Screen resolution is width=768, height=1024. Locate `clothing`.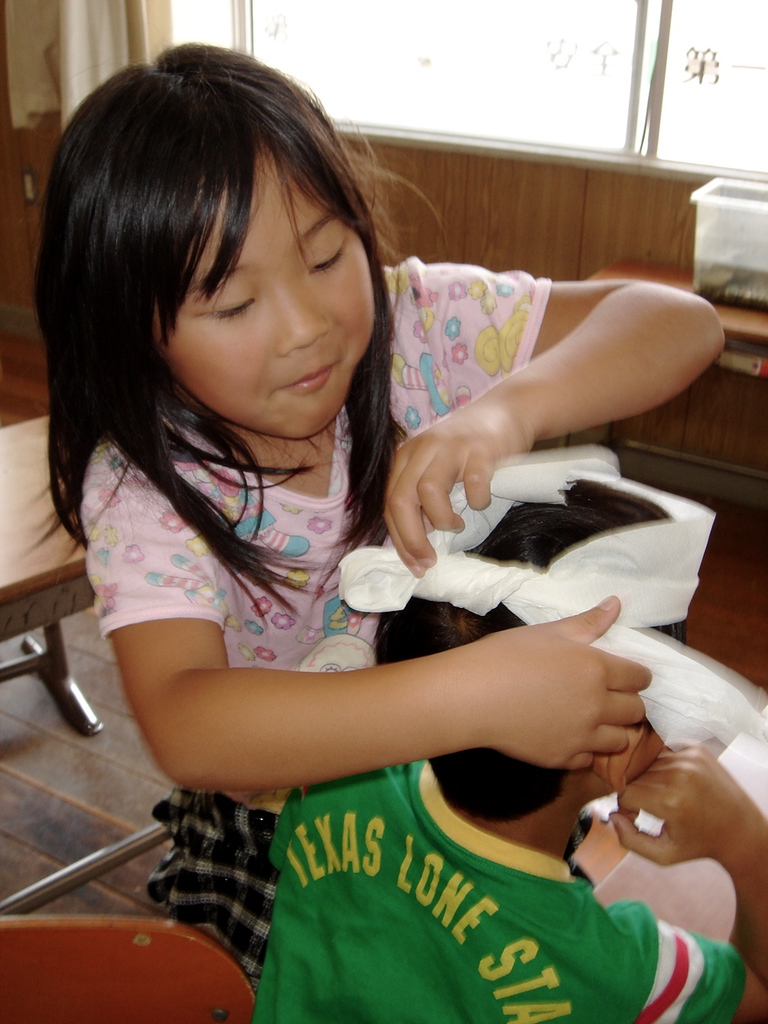
<bbox>78, 257, 550, 990</bbox>.
